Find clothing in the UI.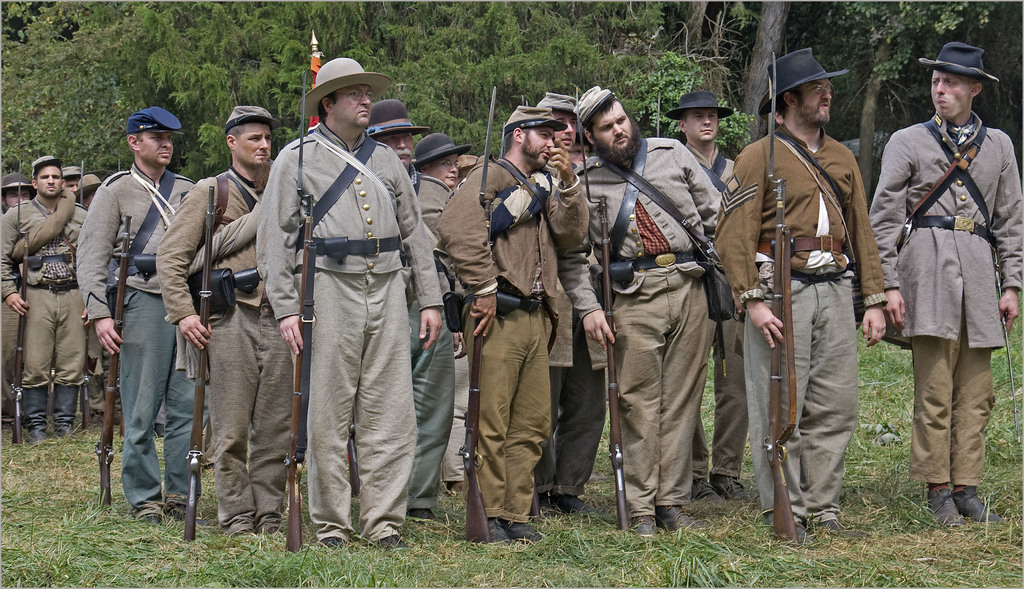
UI element at [left=0, top=192, right=92, bottom=406].
